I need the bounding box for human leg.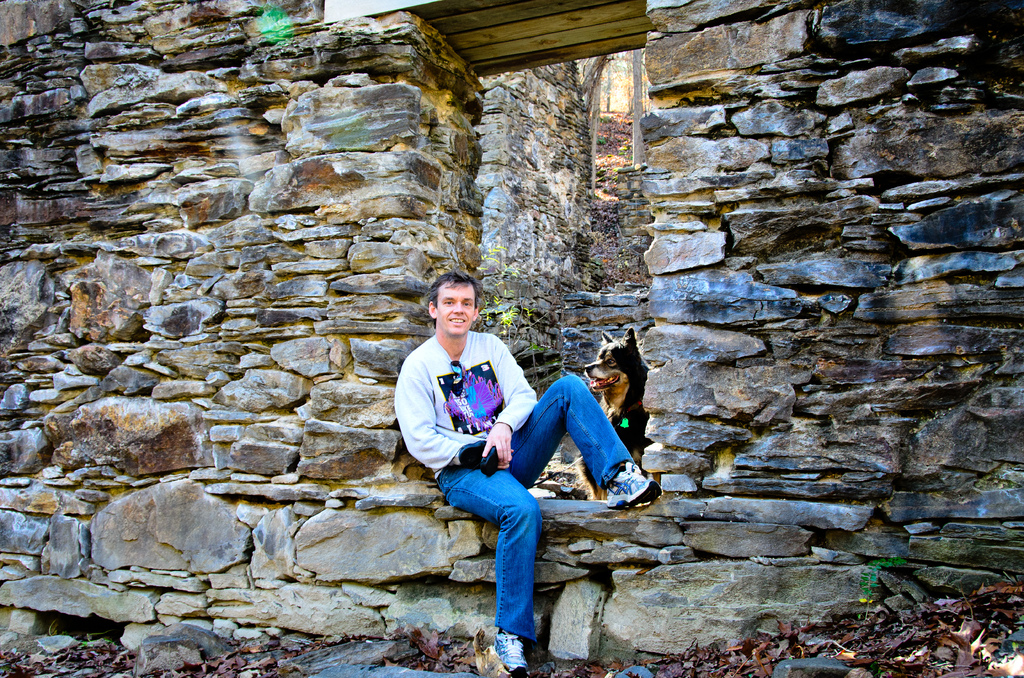
Here it is: left=518, top=371, right=653, bottom=506.
